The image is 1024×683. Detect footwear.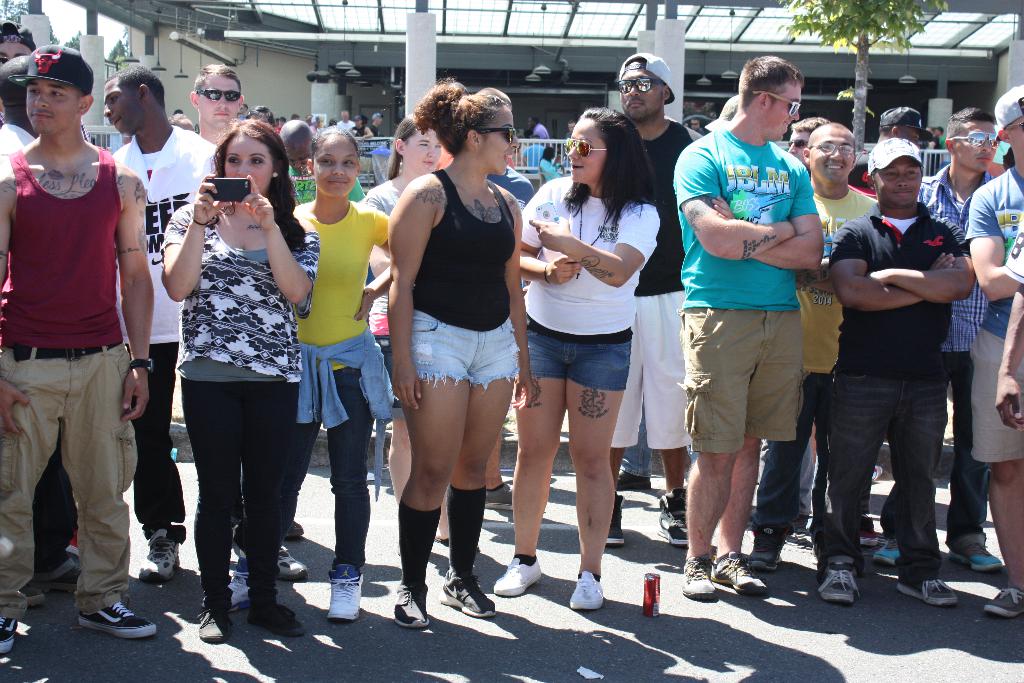
Detection: (954, 552, 1009, 583).
